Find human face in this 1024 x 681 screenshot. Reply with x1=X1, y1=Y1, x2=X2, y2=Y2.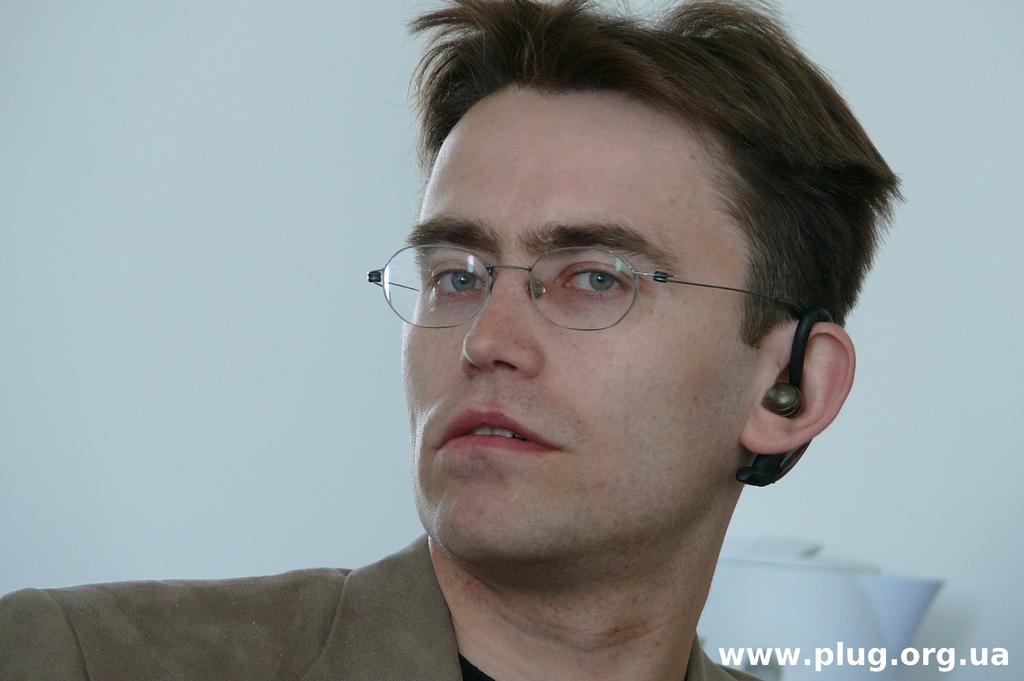
x1=399, y1=82, x2=755, y2=558.
